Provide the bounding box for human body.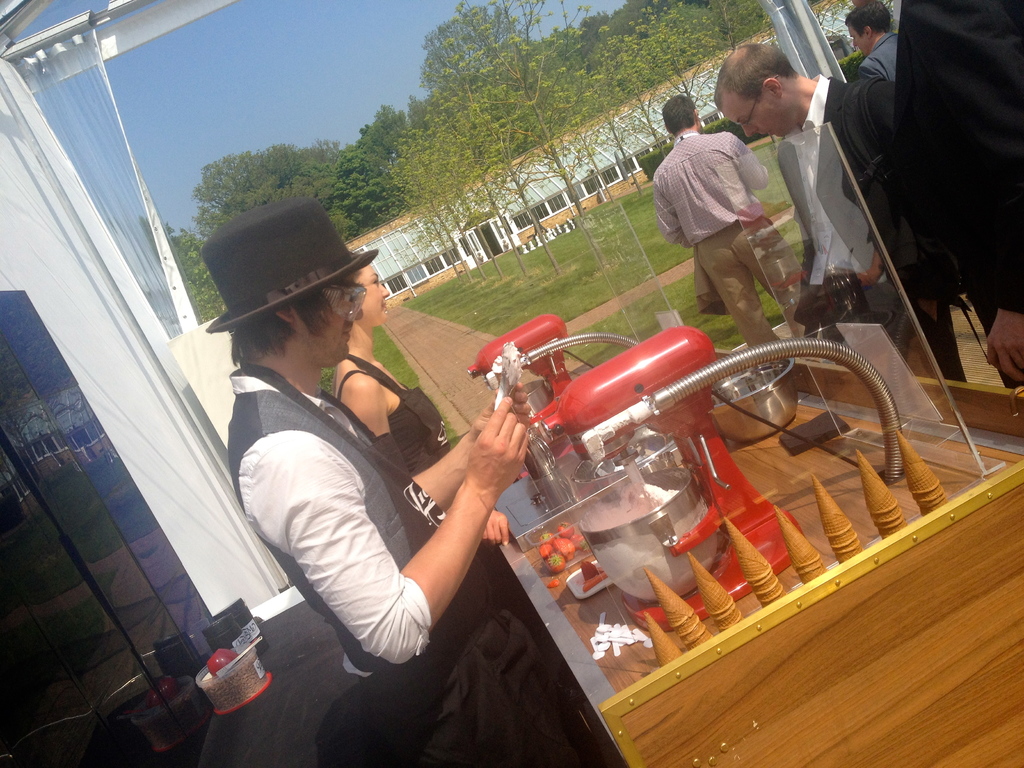
(left=215, top=264, right=541, bottom=700).
